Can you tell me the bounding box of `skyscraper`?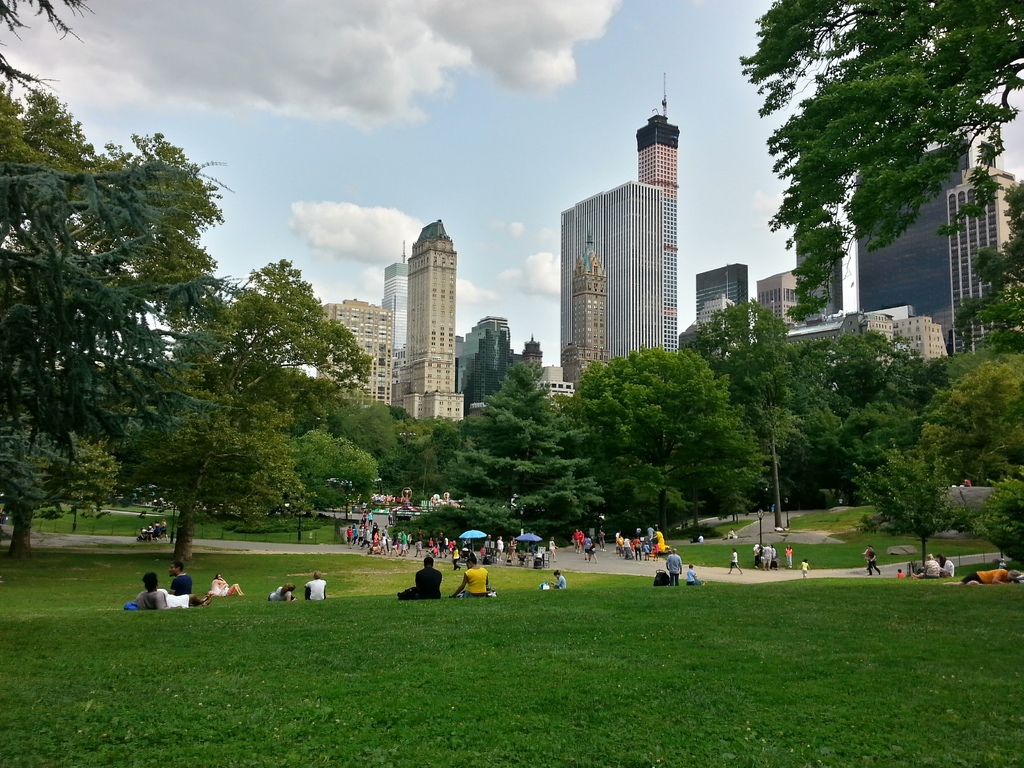
(382, 260, 404, 356).
